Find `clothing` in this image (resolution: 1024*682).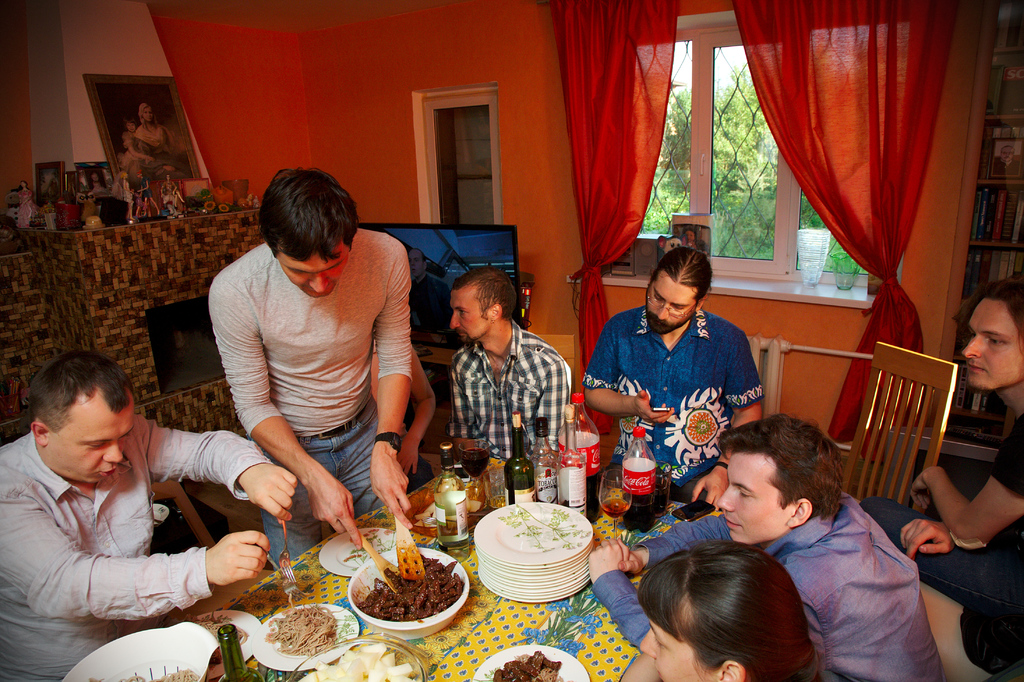
[left=19, top=188, right=40, bottom=228].
